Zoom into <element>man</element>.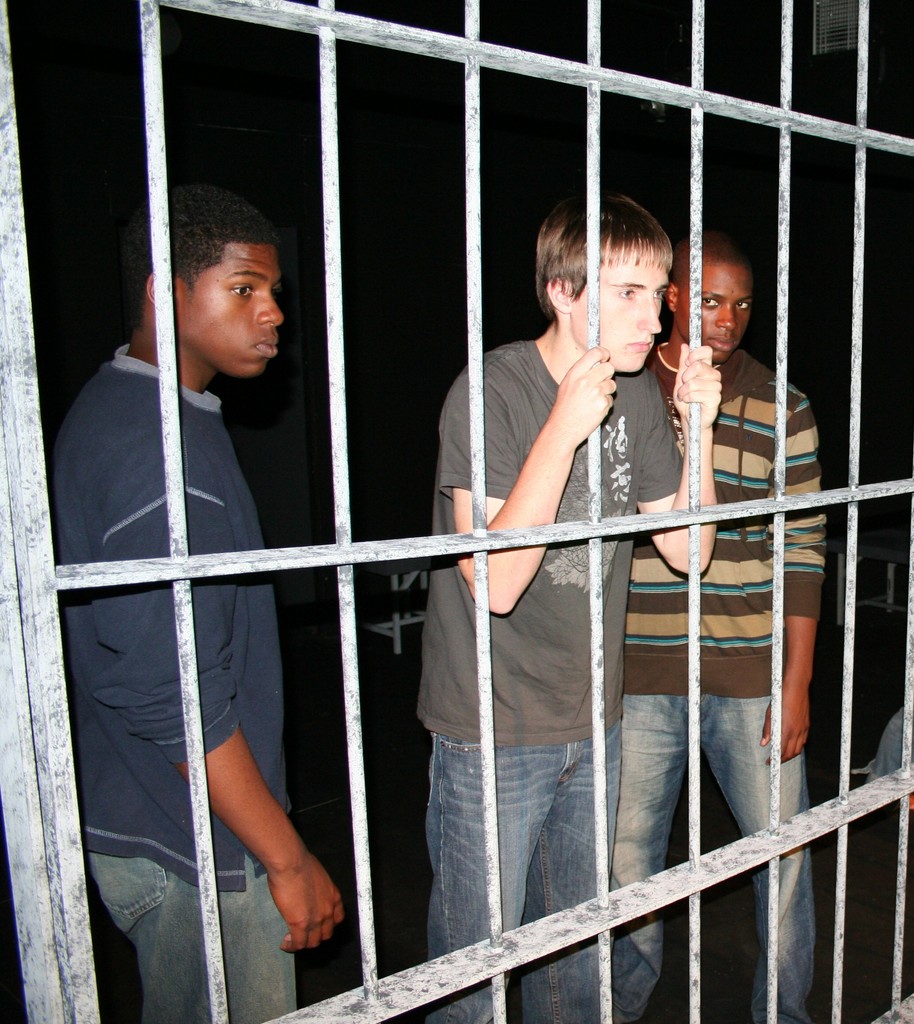
Zoom target: (left=607, top=230, right=838, bottom=1023).
